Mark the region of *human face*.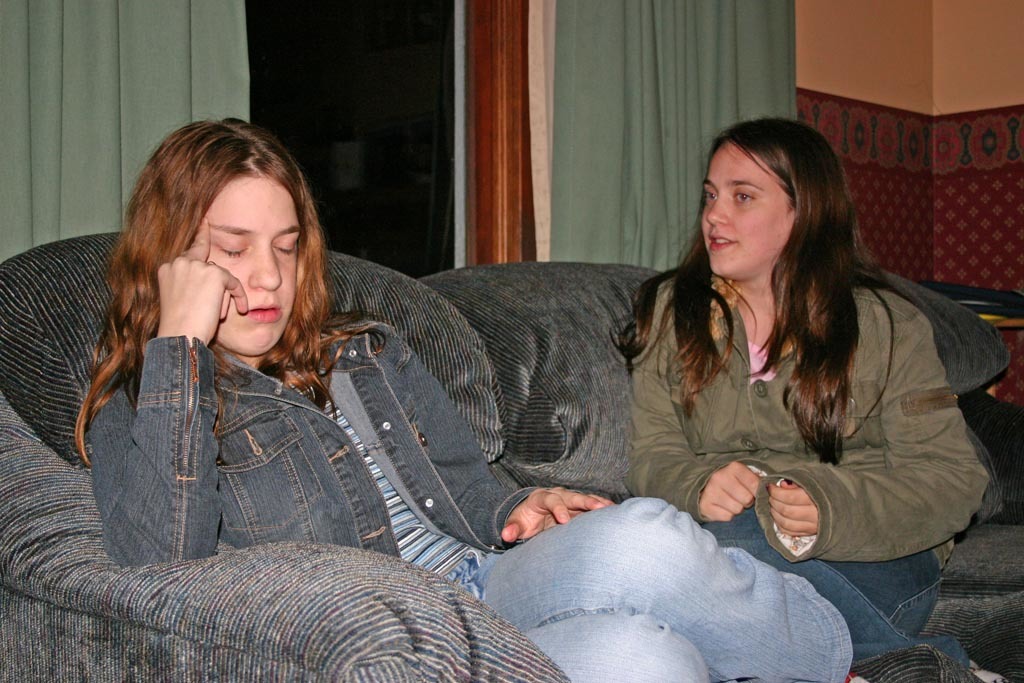
Region: [x1=700, y1=150, x2=793, y2=276].
